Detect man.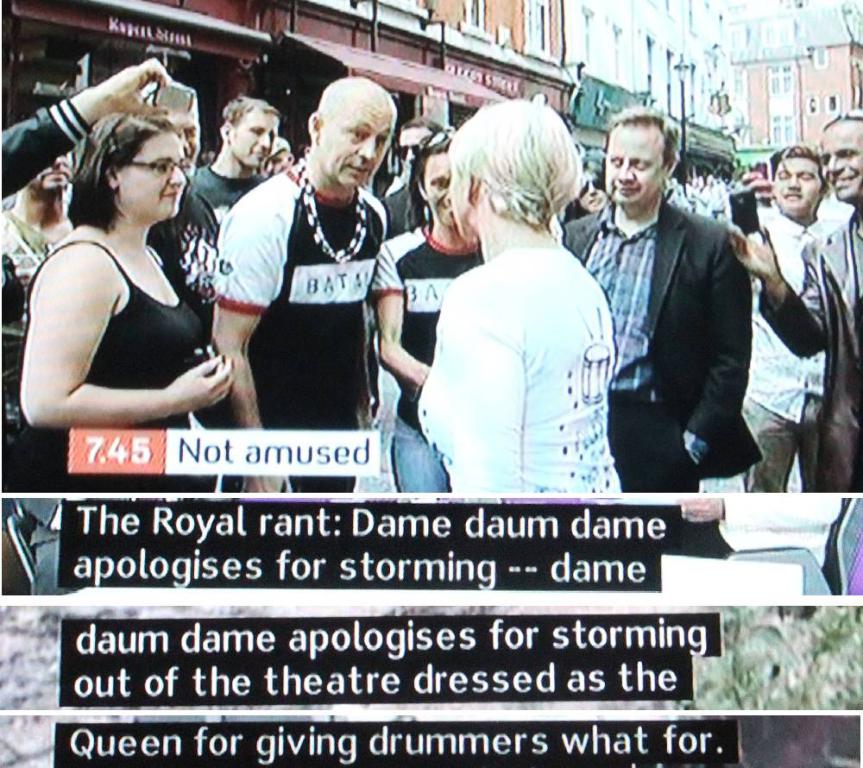
Detected at left=0, top=148, right=80, bottom=309.
